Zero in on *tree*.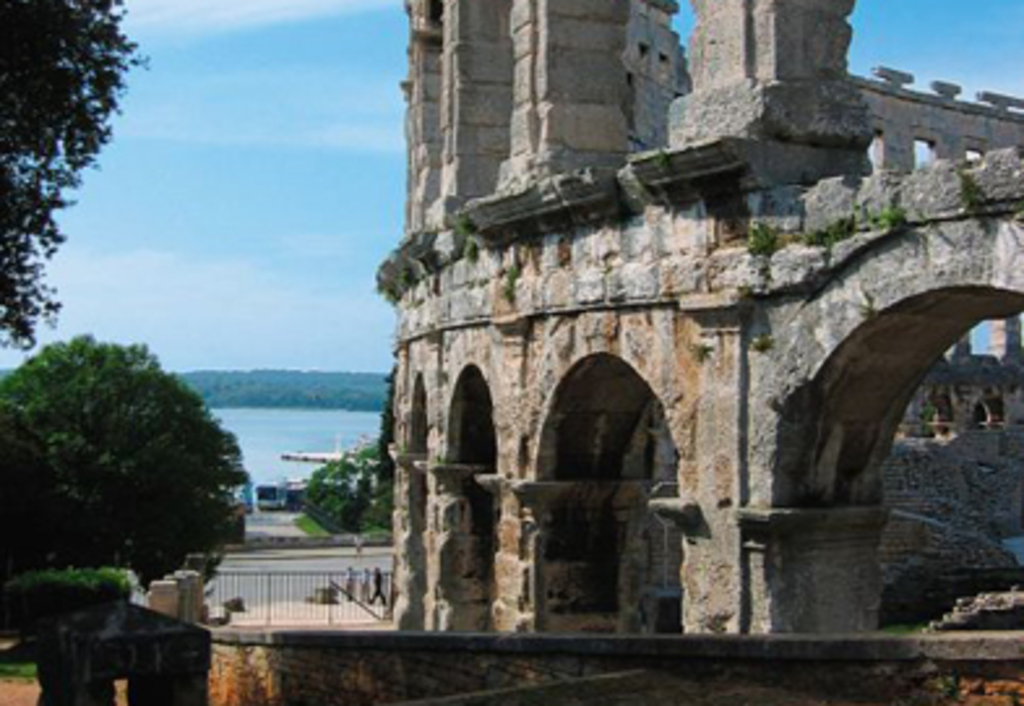
Zeroed in: rect(0, 313, 261, 612).
